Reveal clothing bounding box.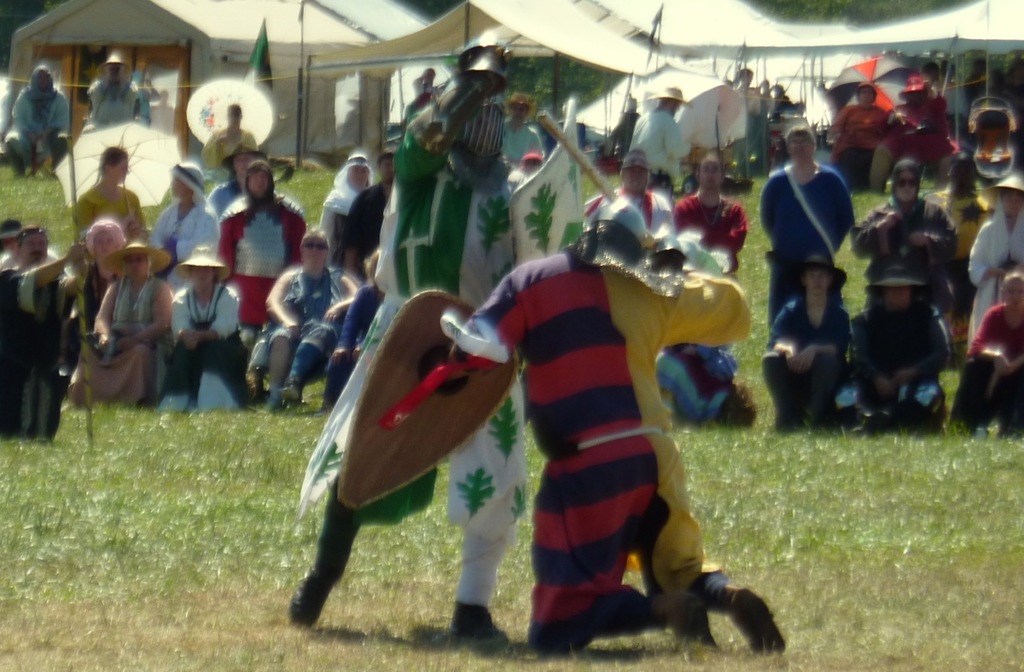
Revealed: 82, 73, 149, 135.
